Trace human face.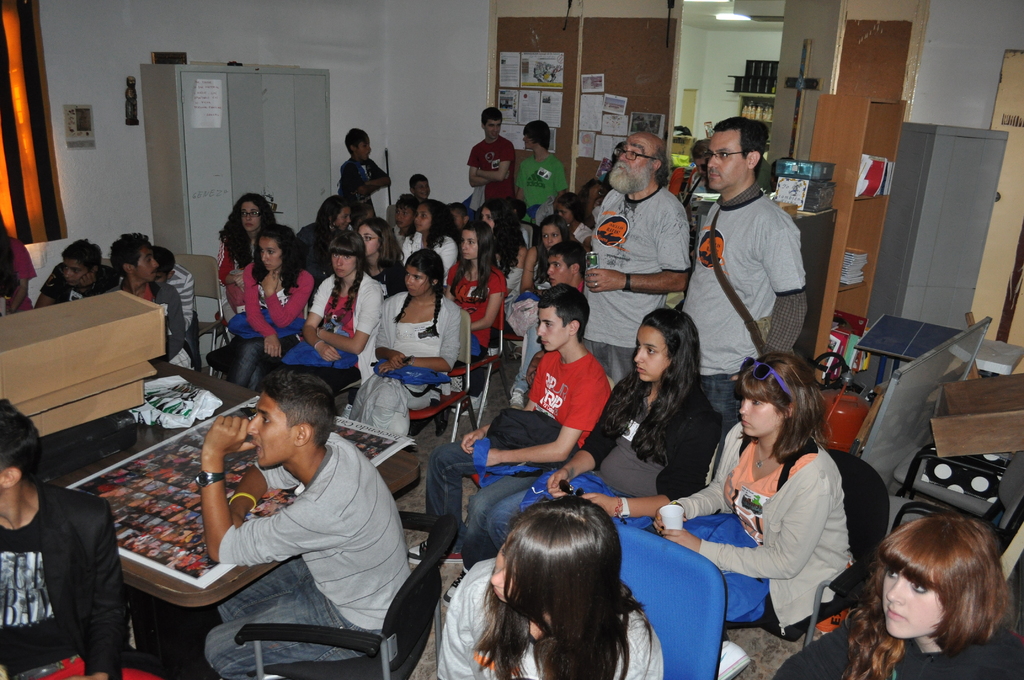
Traced to x1=330, y1=207, x2=354, y2=231.
